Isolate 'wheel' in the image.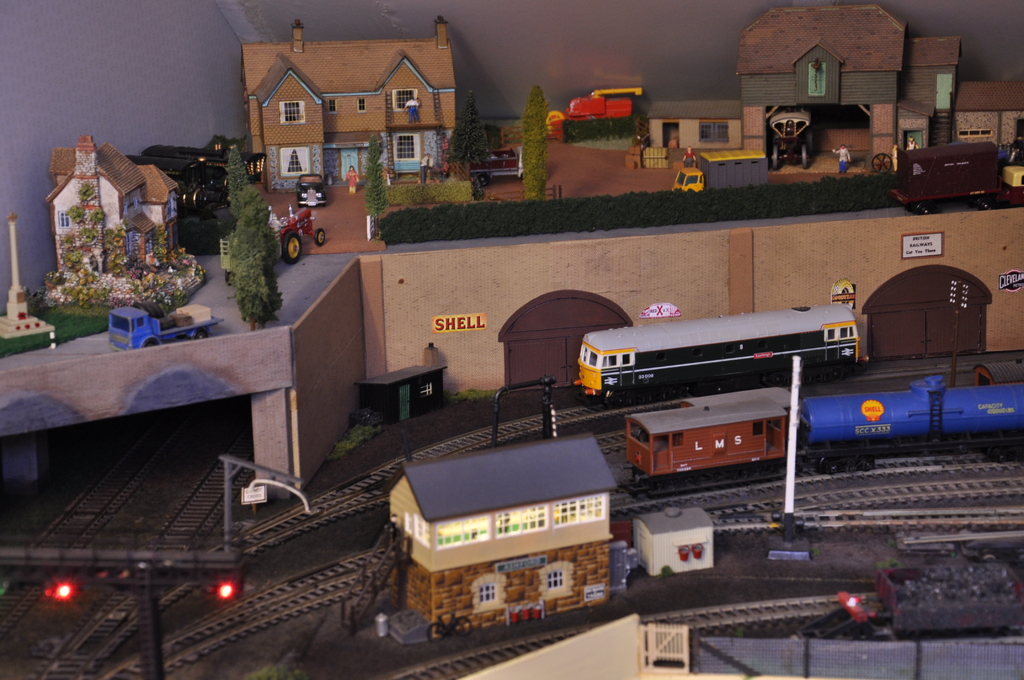
Isolated region: <region>773, 371, 783, 385</region>.
